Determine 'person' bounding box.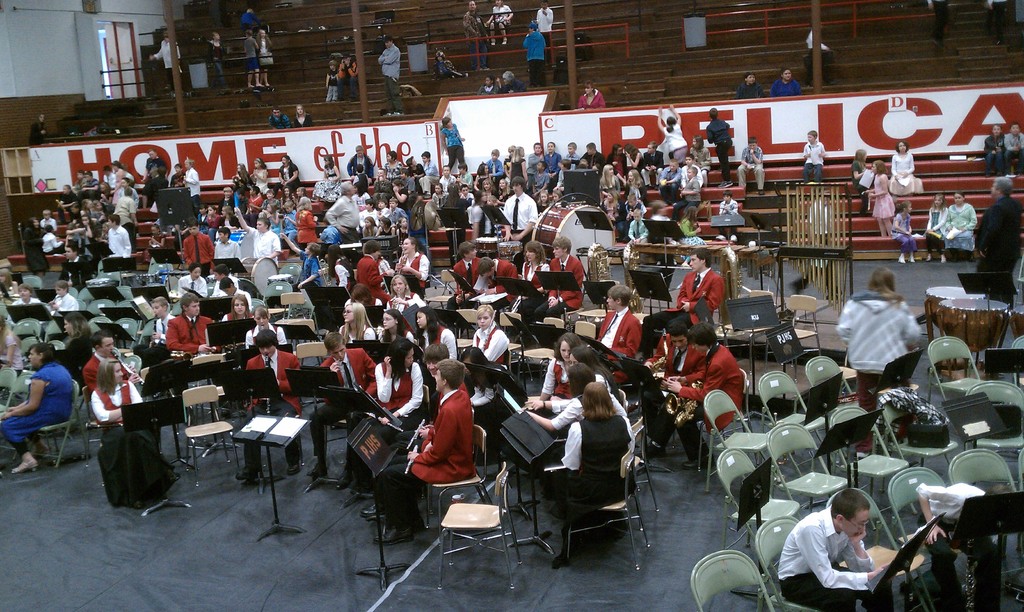
Determined: [740,136,769,195].
